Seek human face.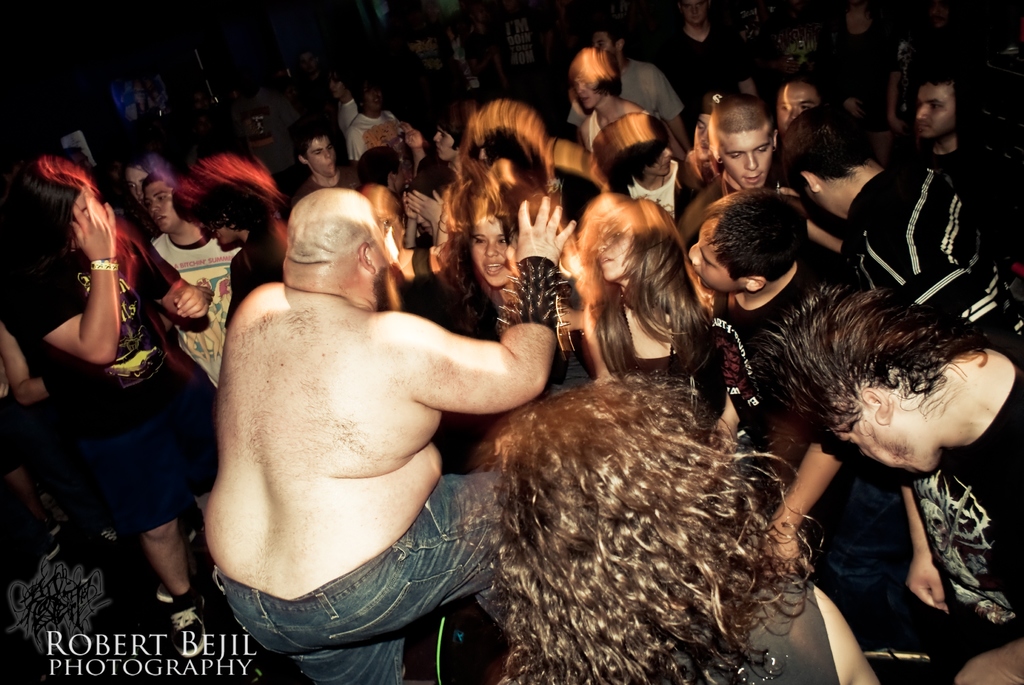
pyautogui.locateOnScreen(429, 123, 458, 161).
